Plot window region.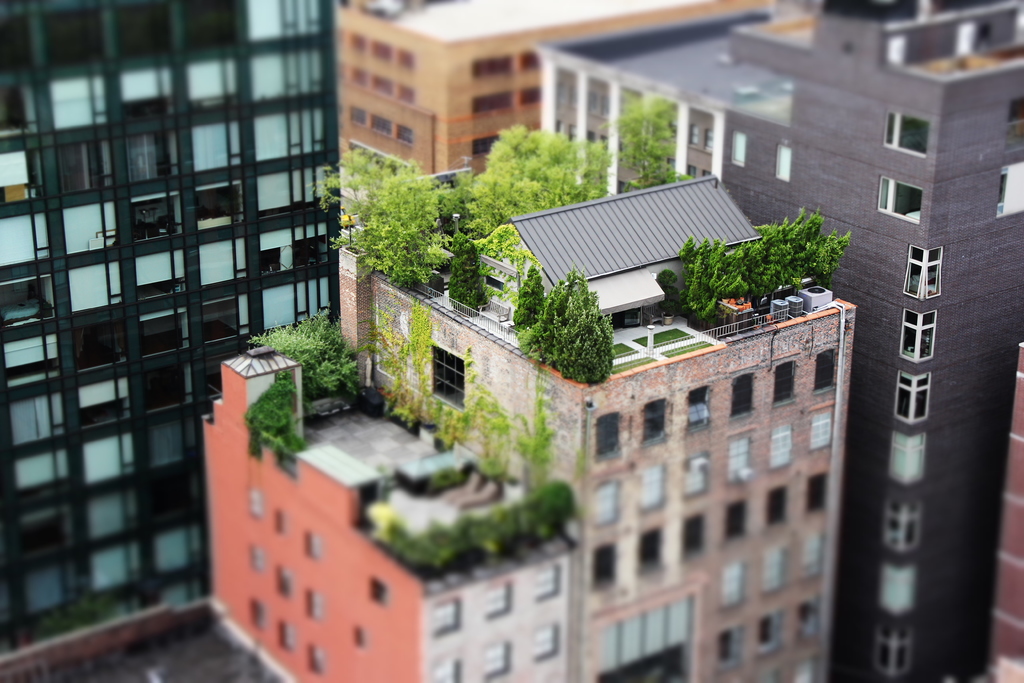
Plotted at [885,110,932,161].
